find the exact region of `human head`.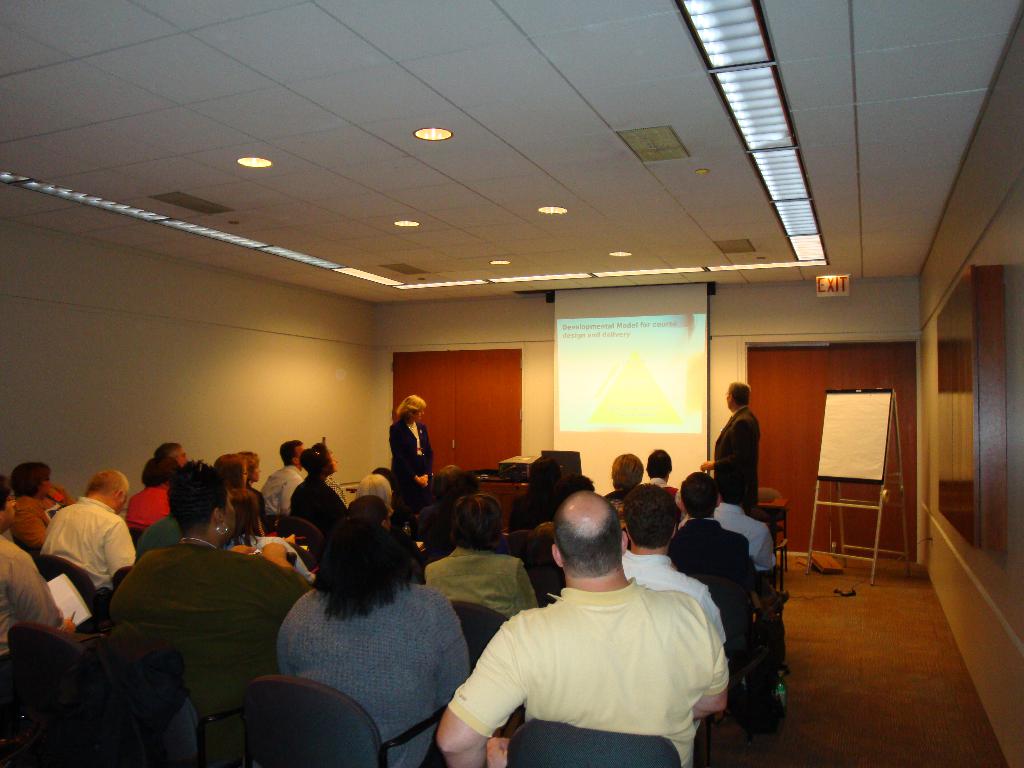
Exact region: <bbox>9, 463, 51, 503</bbox>.
